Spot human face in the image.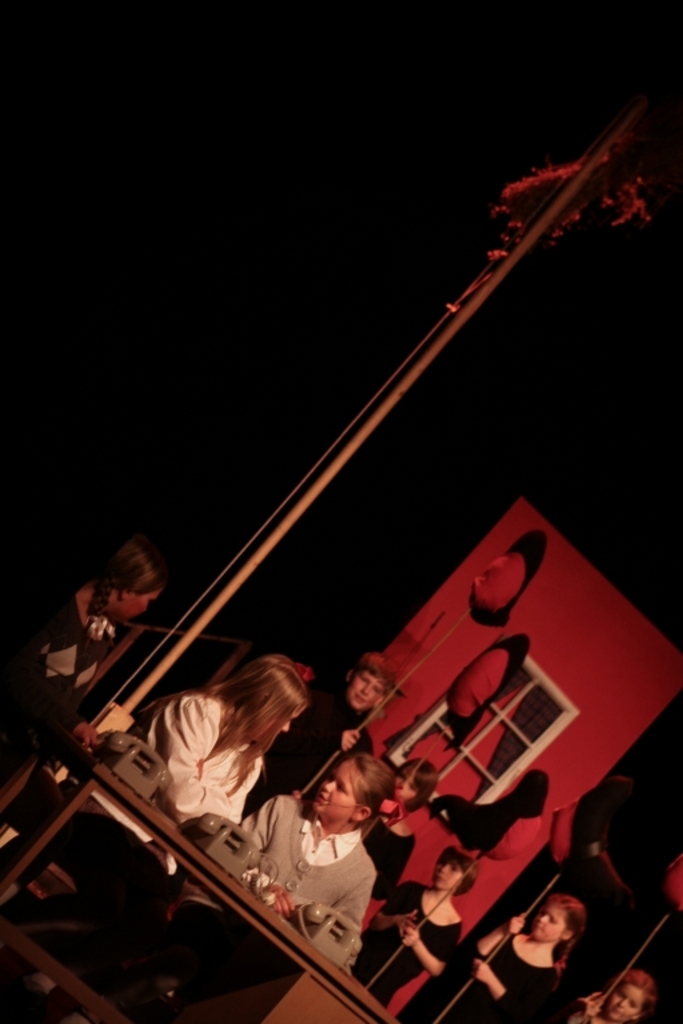
human face found at [534,905,559,937].
